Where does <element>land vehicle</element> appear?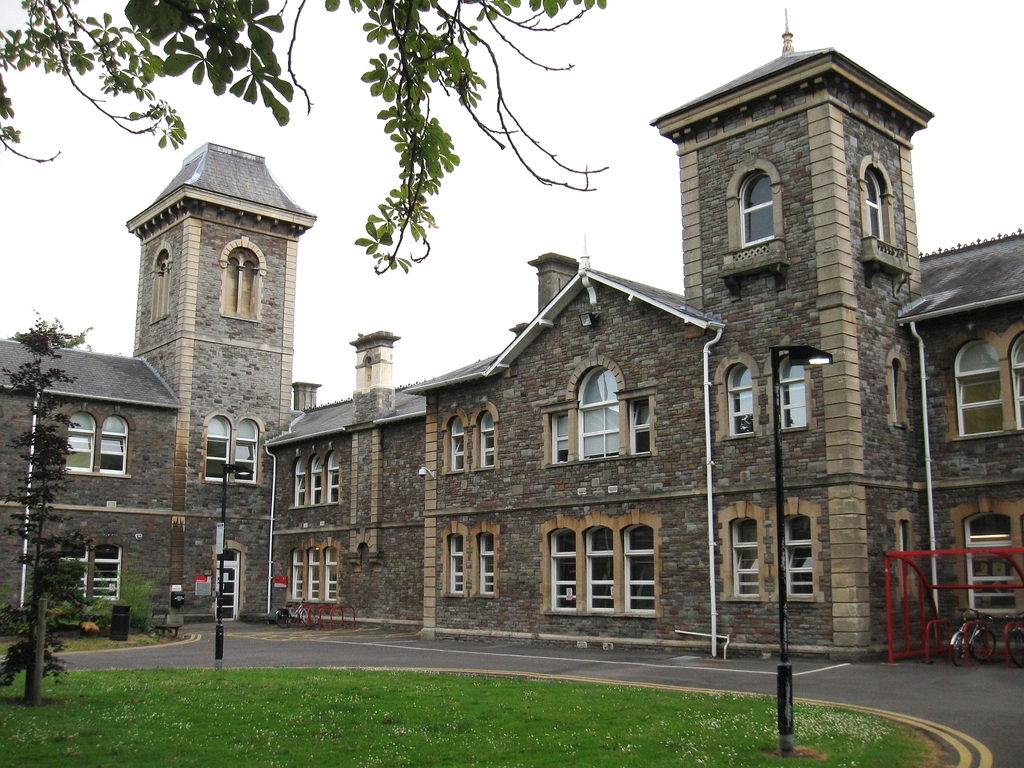
Appears at detection(944, 602, 998, 663).
